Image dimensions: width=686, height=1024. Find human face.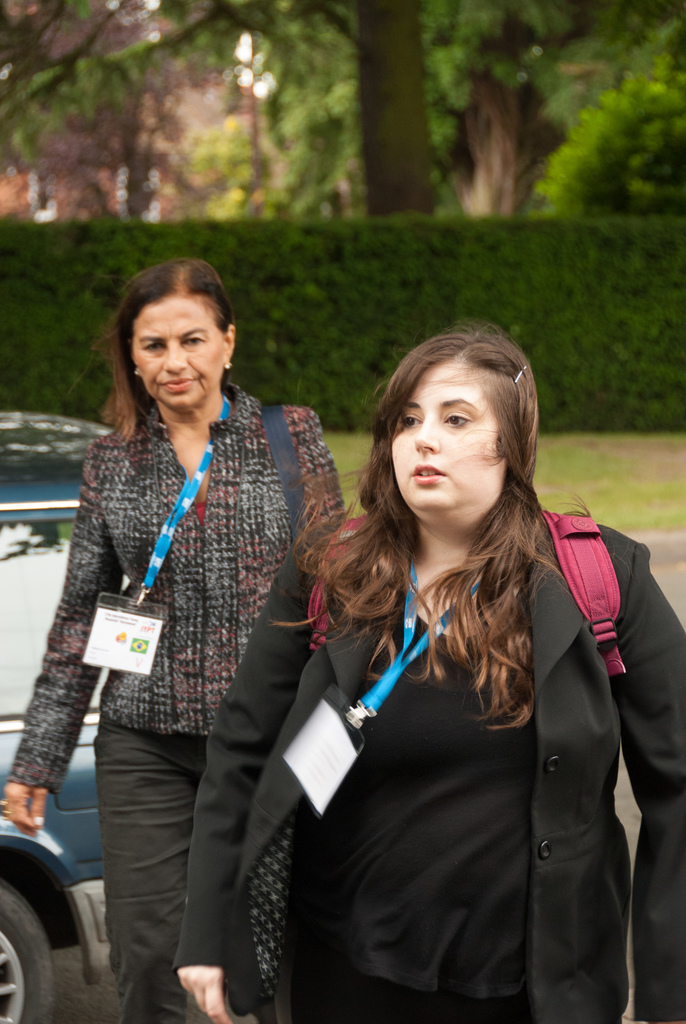
crop(387, 349, 534, 522).
